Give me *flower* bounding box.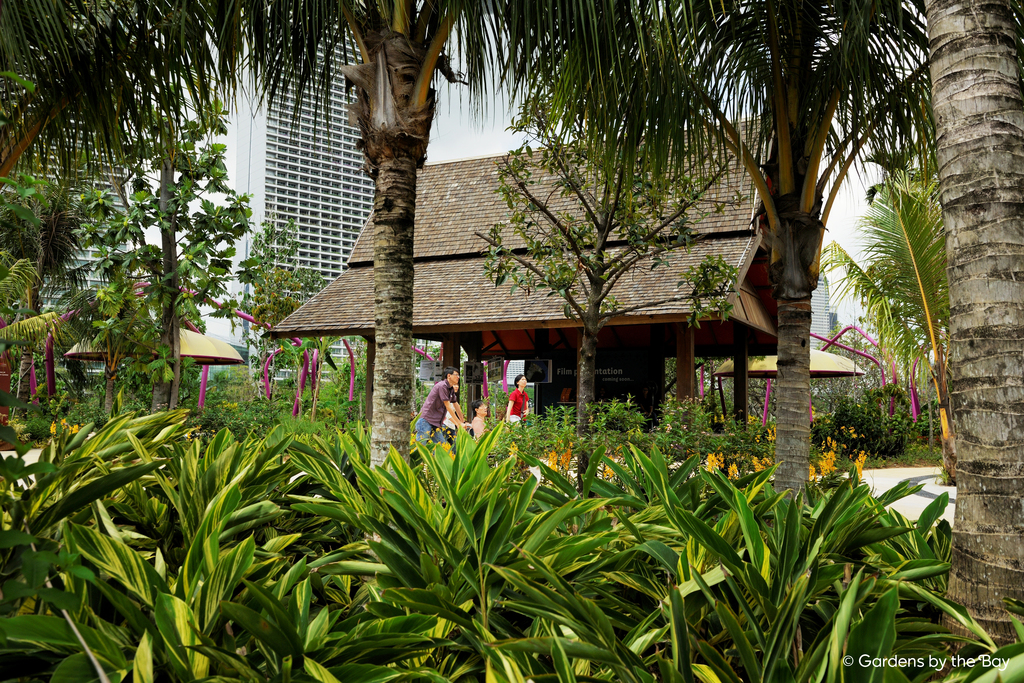
rect(819, 452, 840, 481).
